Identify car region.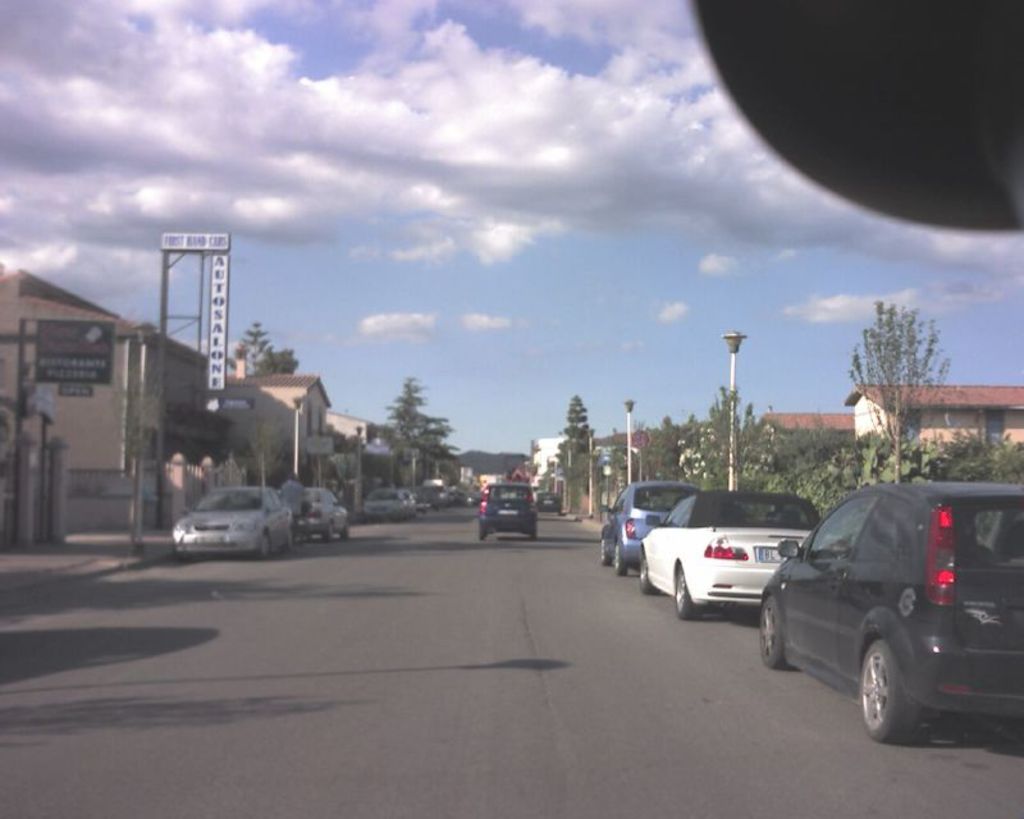
Region: x1=419, y1=479, x2=451, y2=509.
